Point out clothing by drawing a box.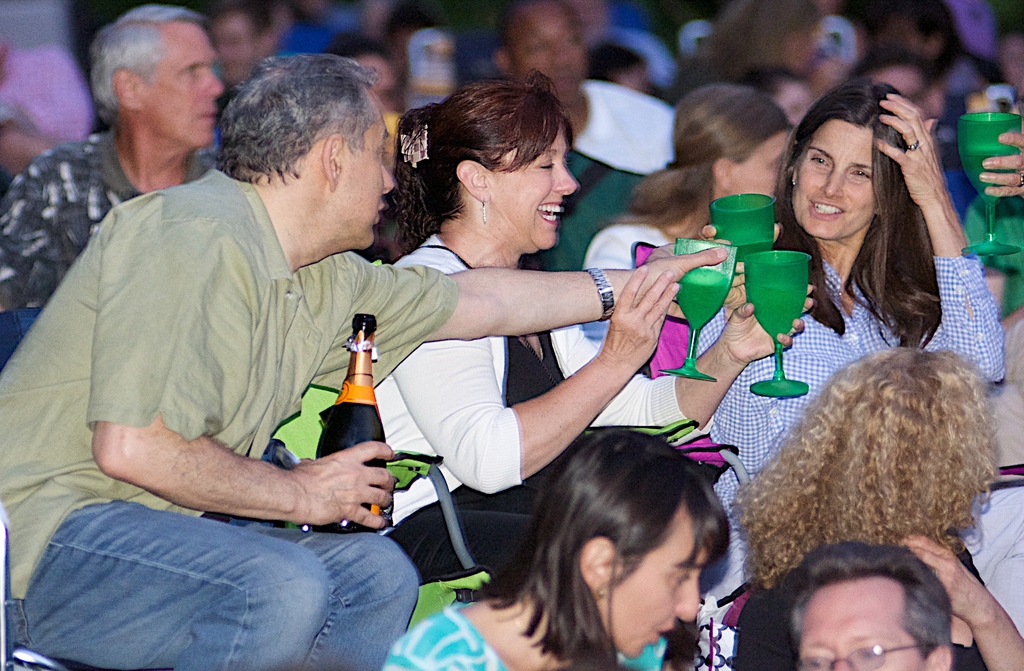
region(348, 220, 692, 591).
